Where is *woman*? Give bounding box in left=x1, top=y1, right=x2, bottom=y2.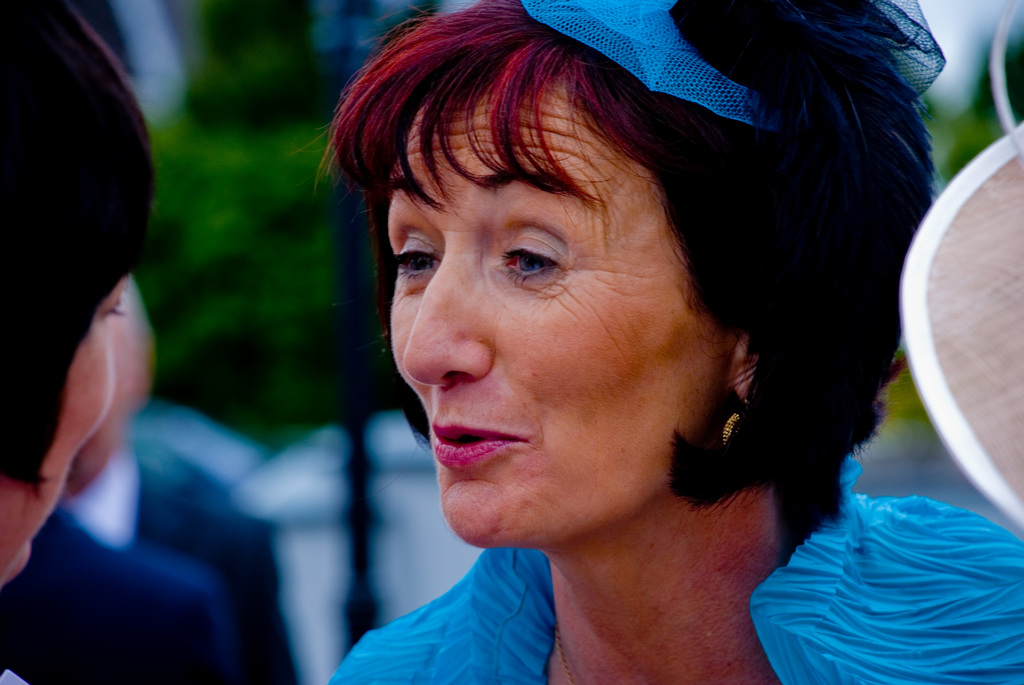
left=244, top=0, right=941, bottom=640.
